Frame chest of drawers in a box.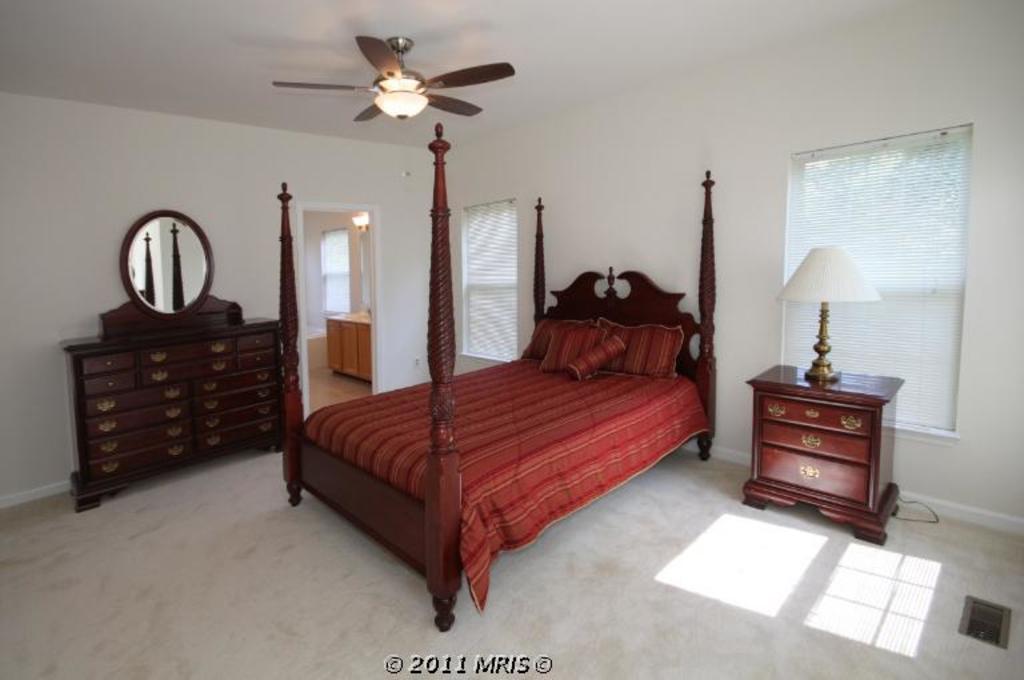
l=744, t=365, r=907, b=545.
